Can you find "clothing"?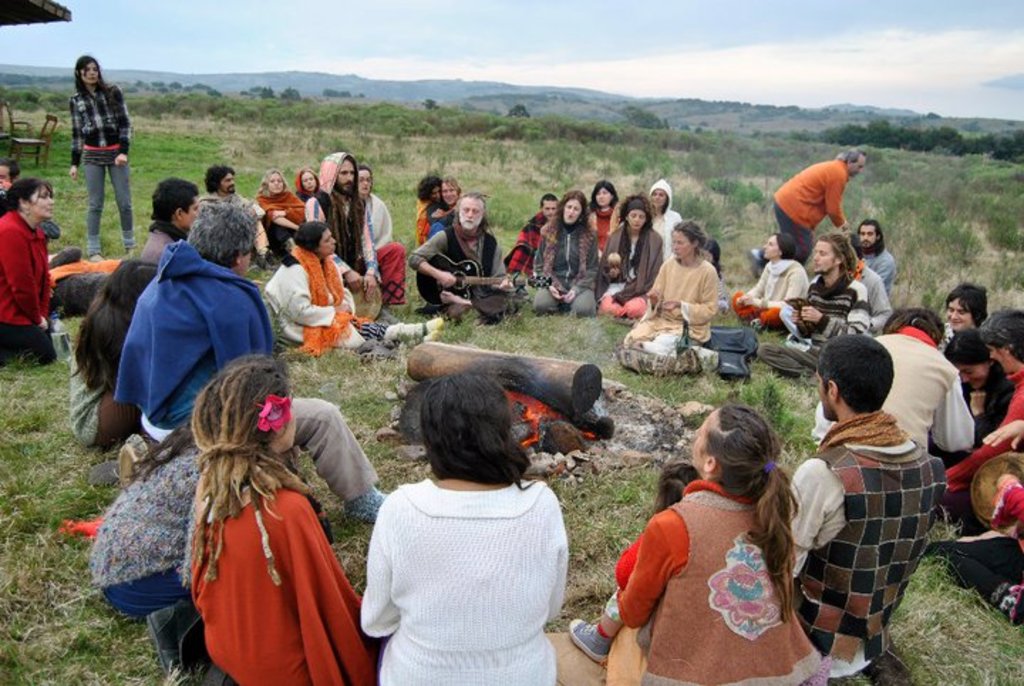
Yes, bounding box: select_region(357, 481, 565, 685).
